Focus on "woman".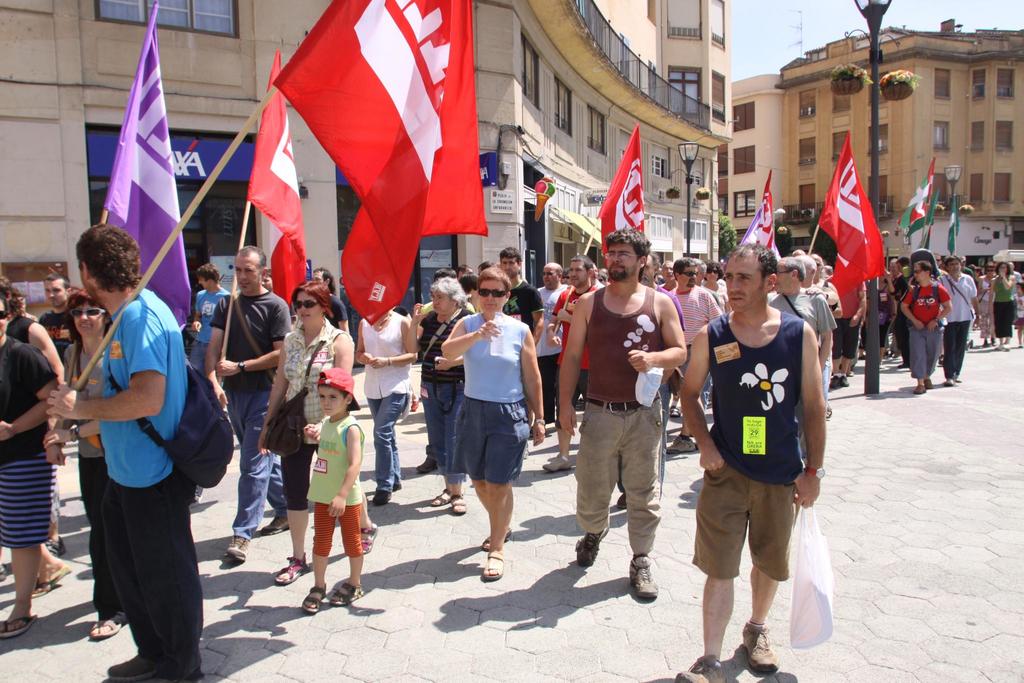
Focused at [x1=45, y1=293, x2=120, y2=643].
